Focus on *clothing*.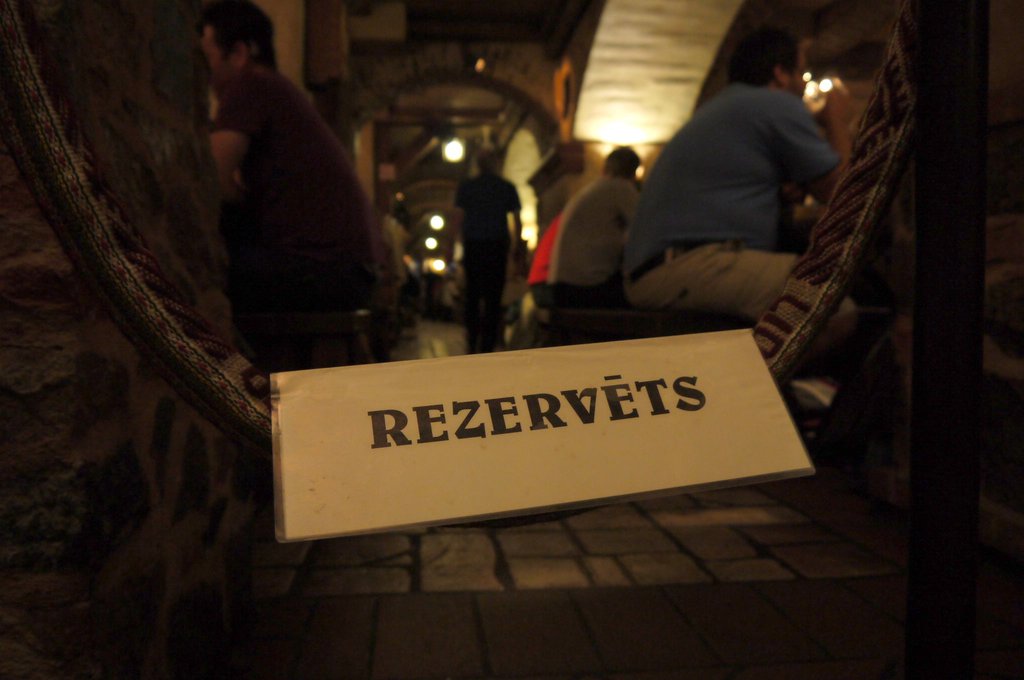
Focused at left=524, top=212, right=565, bottom=305.
